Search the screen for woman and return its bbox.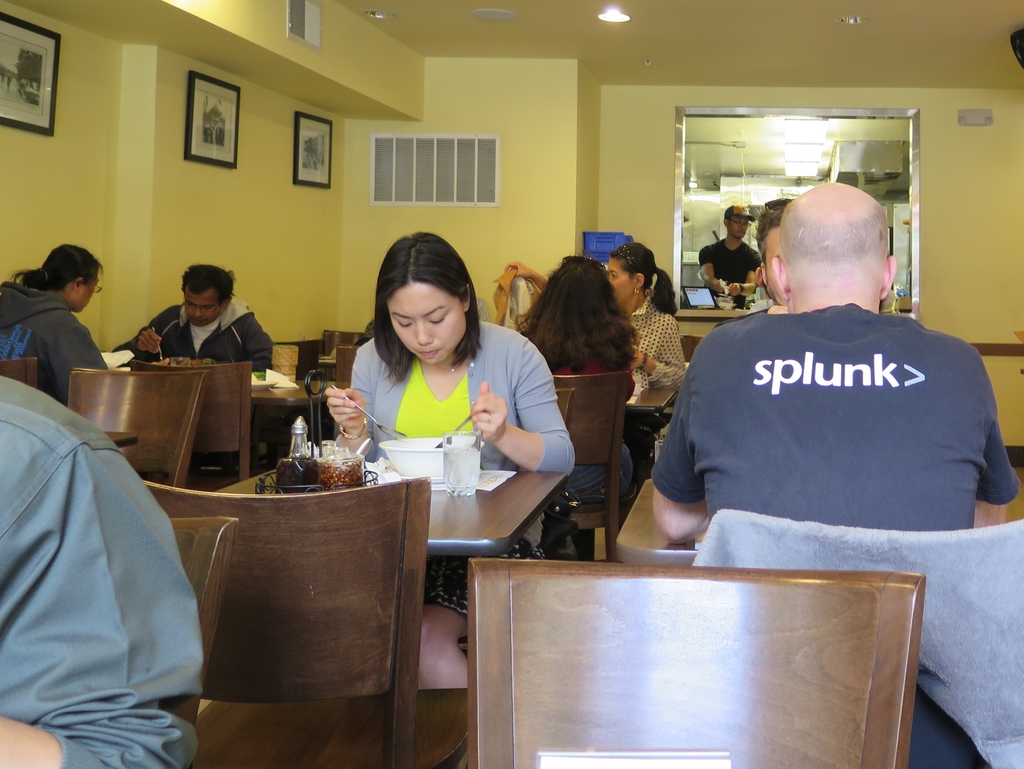
Found: 0 243 110 400.
